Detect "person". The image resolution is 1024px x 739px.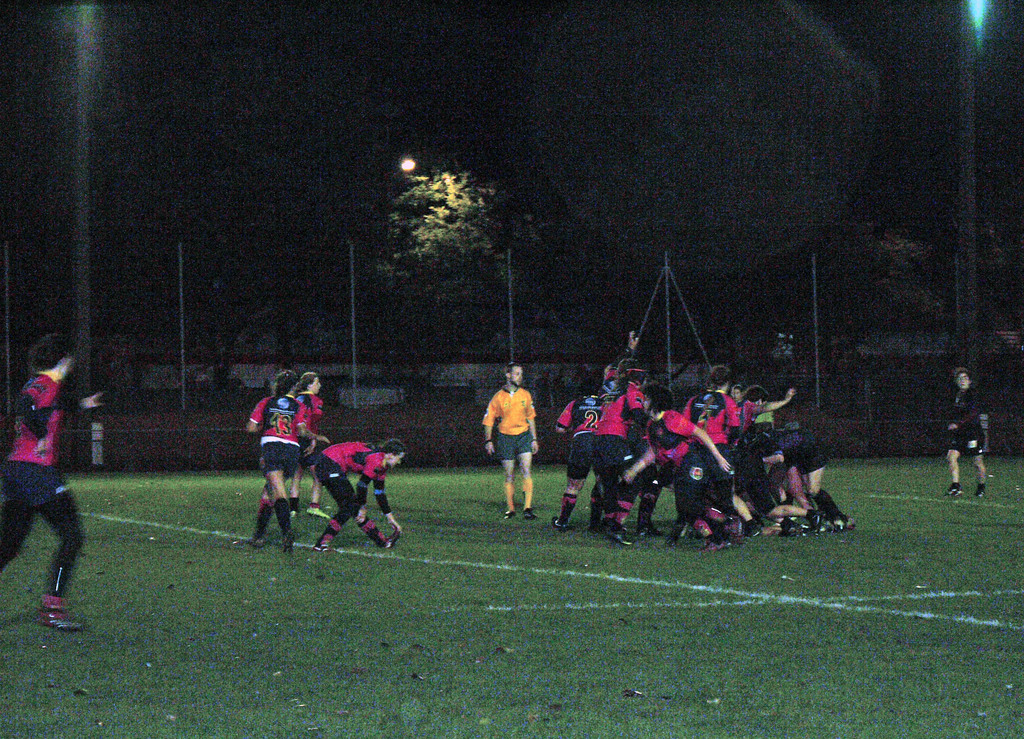
pyautogui.locateOnScreen(312, 435, 405, 555).
